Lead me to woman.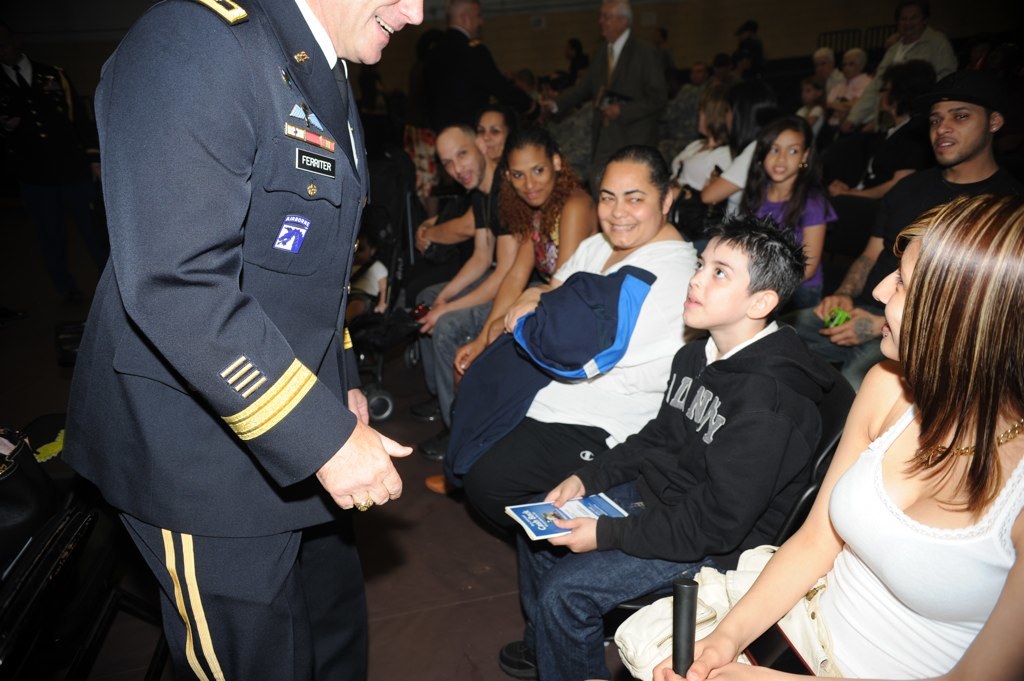
Lead to <bbox>817, 53, 934, 234</bbox>.
